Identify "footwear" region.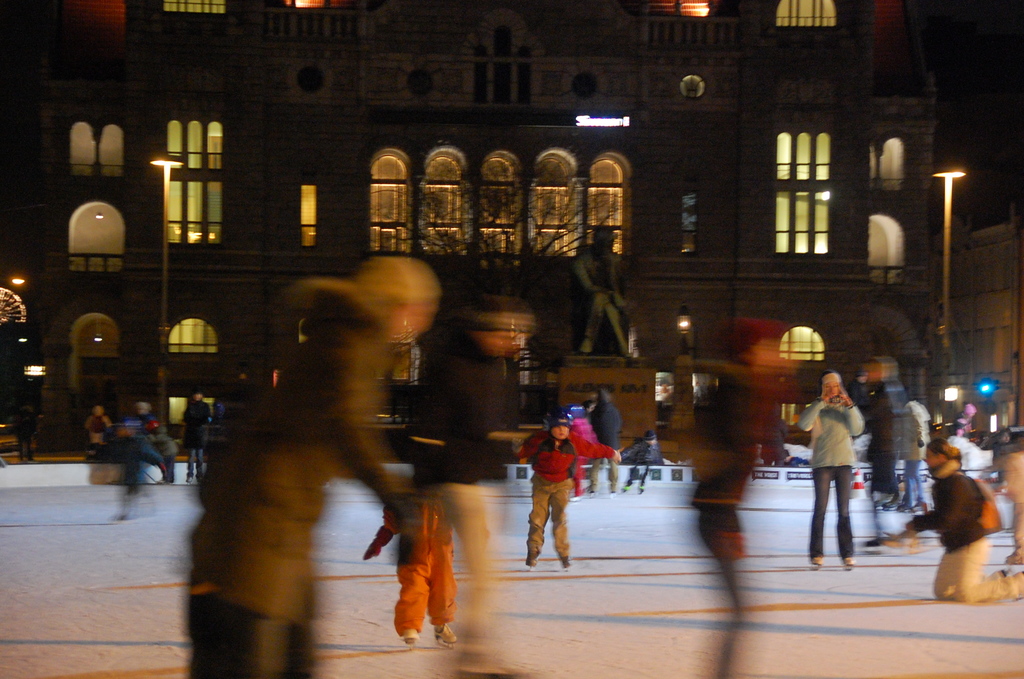
Region: bbox=(839, 556, 858, 572).
